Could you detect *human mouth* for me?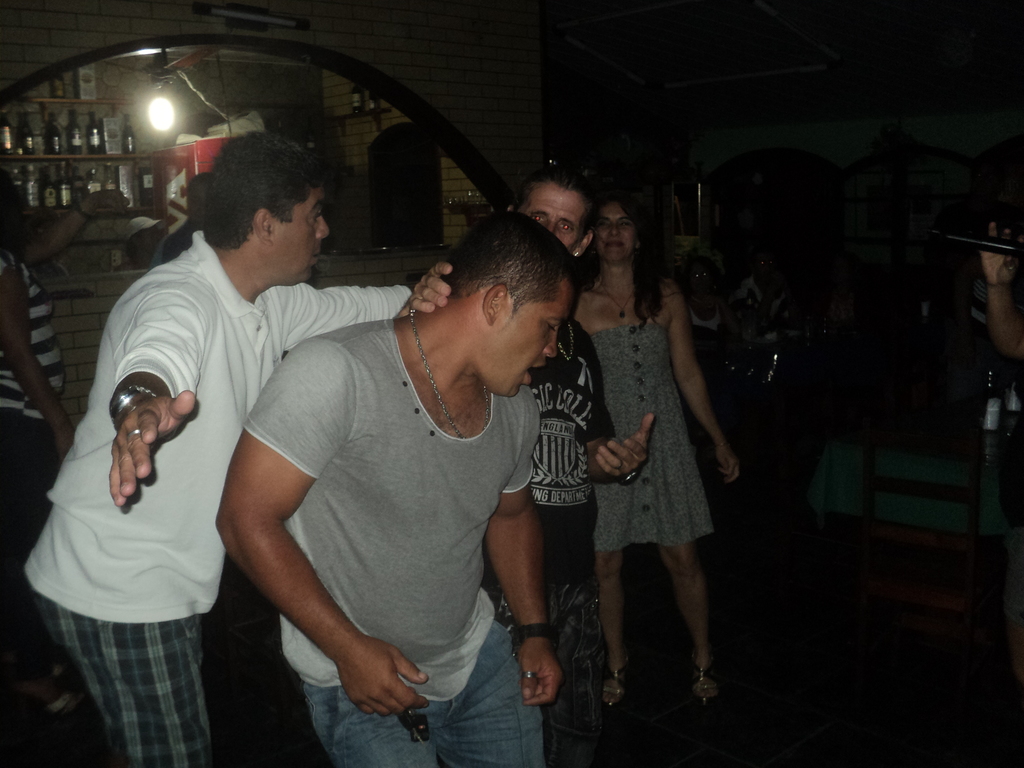
Detection result: select_region(309, 250, 314, 267).
